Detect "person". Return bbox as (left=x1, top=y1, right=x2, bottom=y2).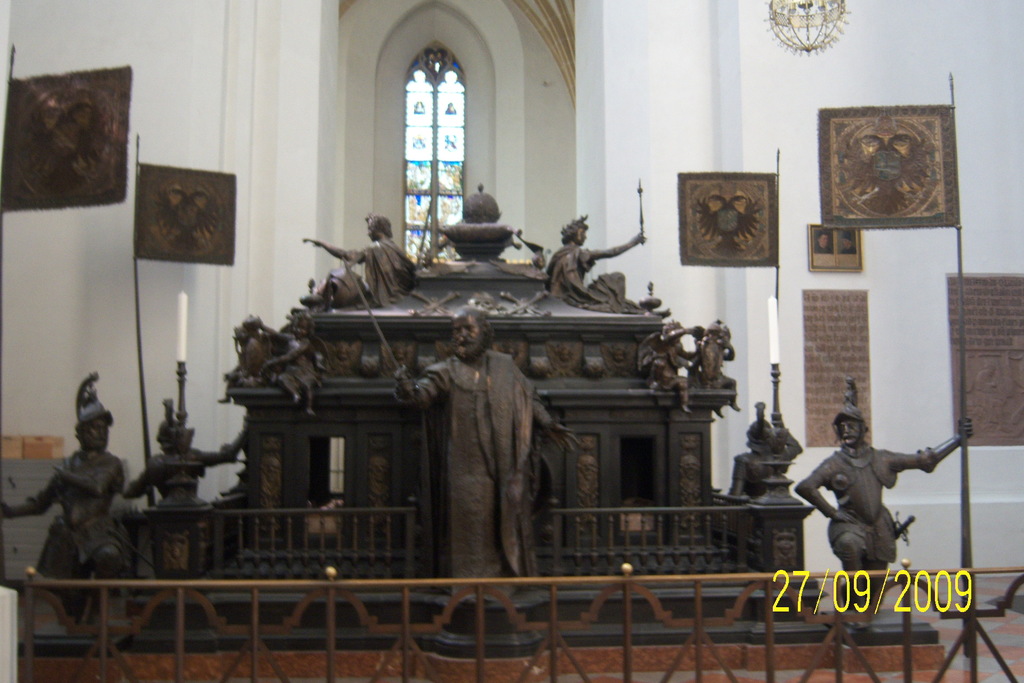
(left=388, top=298, right=561, bottom=607).
